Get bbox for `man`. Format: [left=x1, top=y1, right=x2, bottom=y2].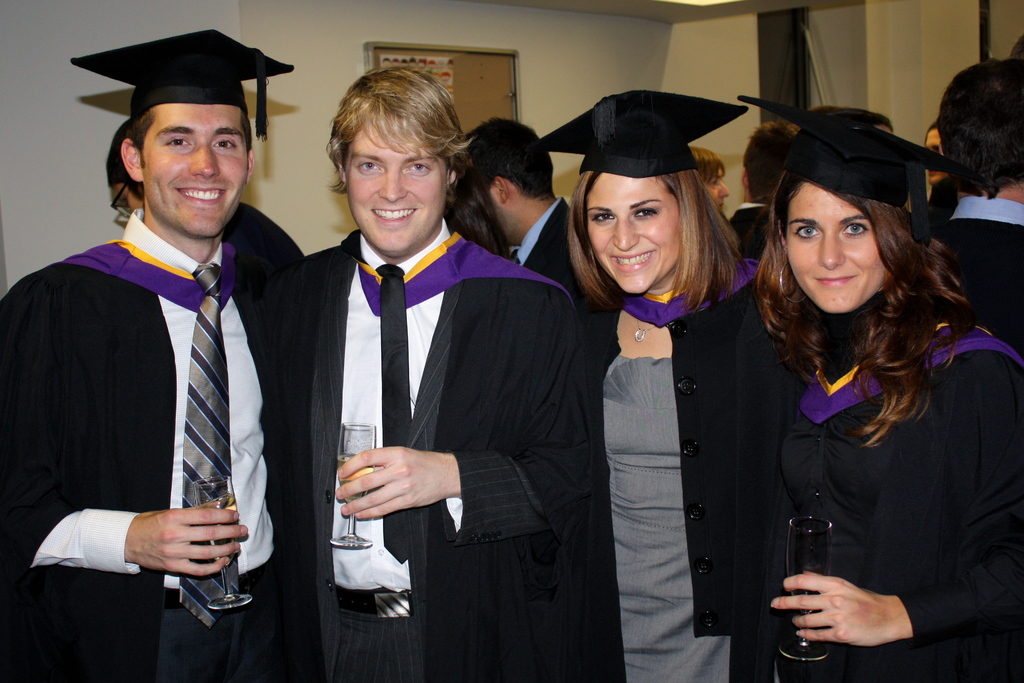
[left=0, top=28, right=326, bottom=682].
